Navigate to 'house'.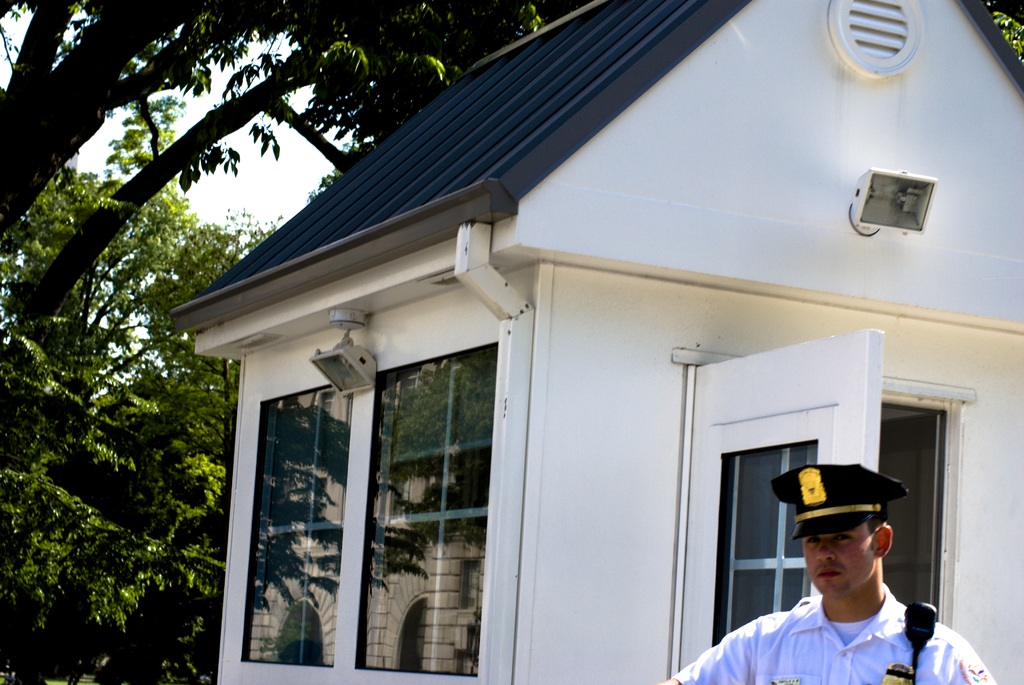
Navigation target: rect(143, 14, 1023, 684).
